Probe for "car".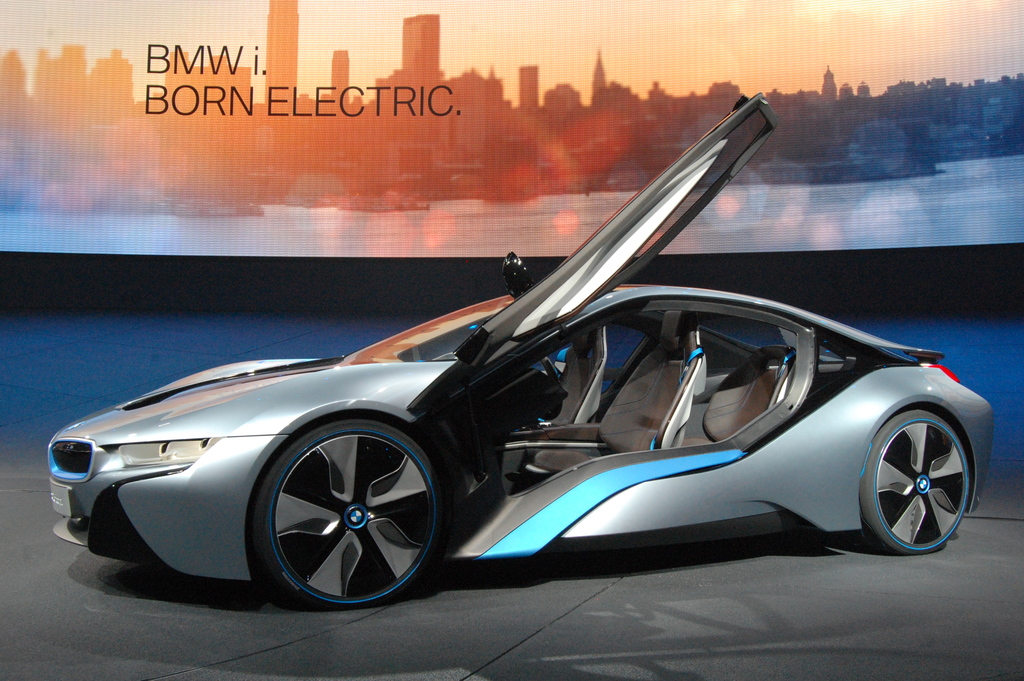
Probe result: 51/94/995/603.
